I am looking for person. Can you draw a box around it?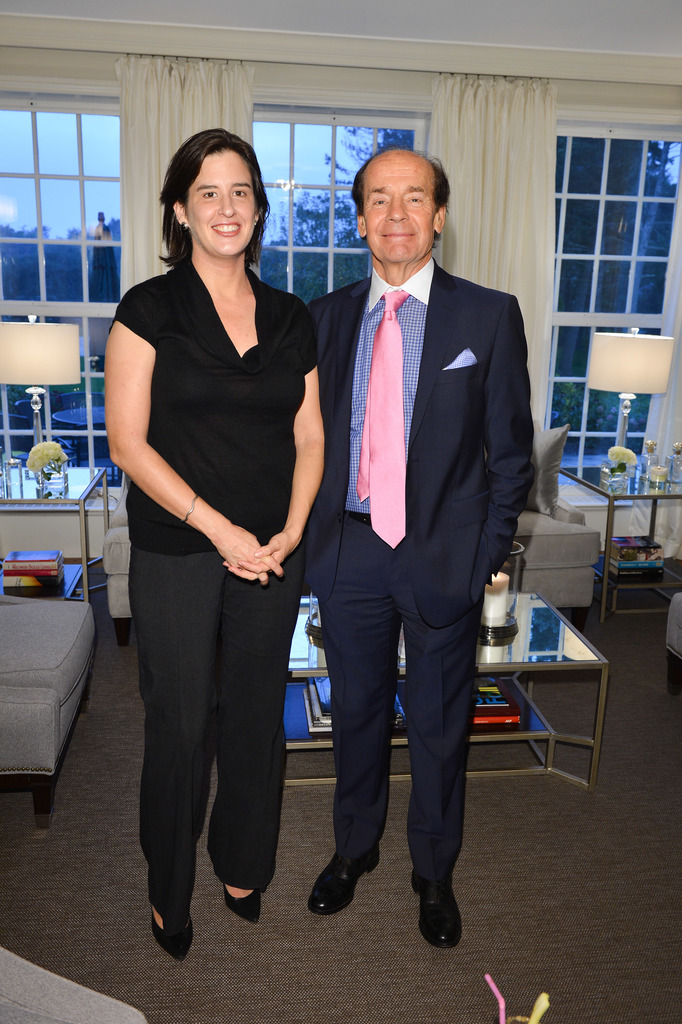
Sure, the bounding box is x1=306, y1=145, x2=533, y2=948.
